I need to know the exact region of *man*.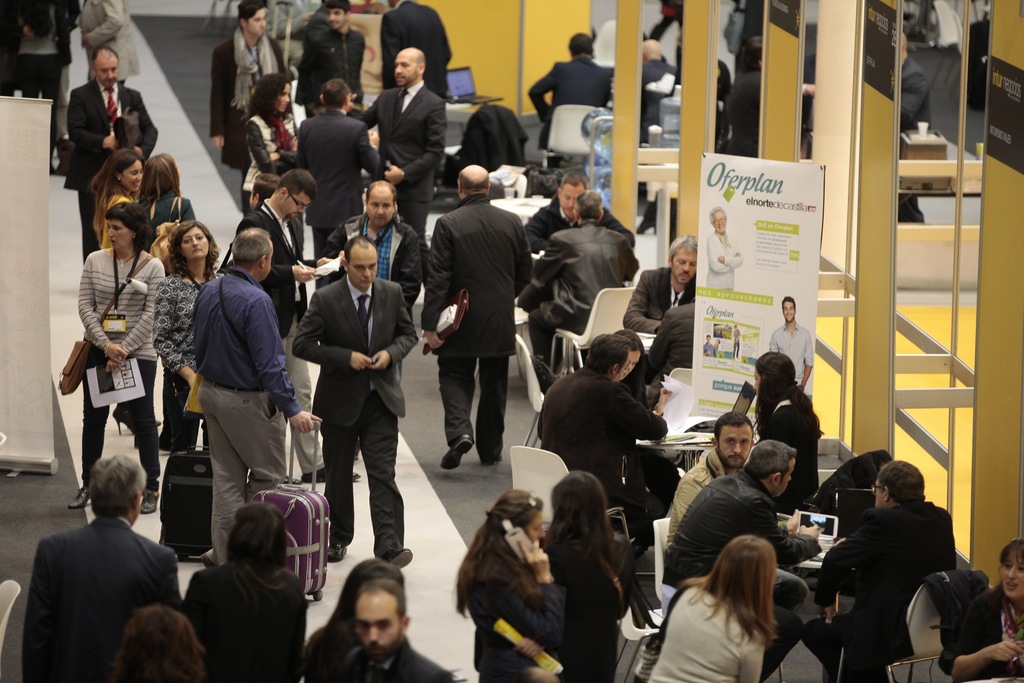
Region: 193,226,323,568.
